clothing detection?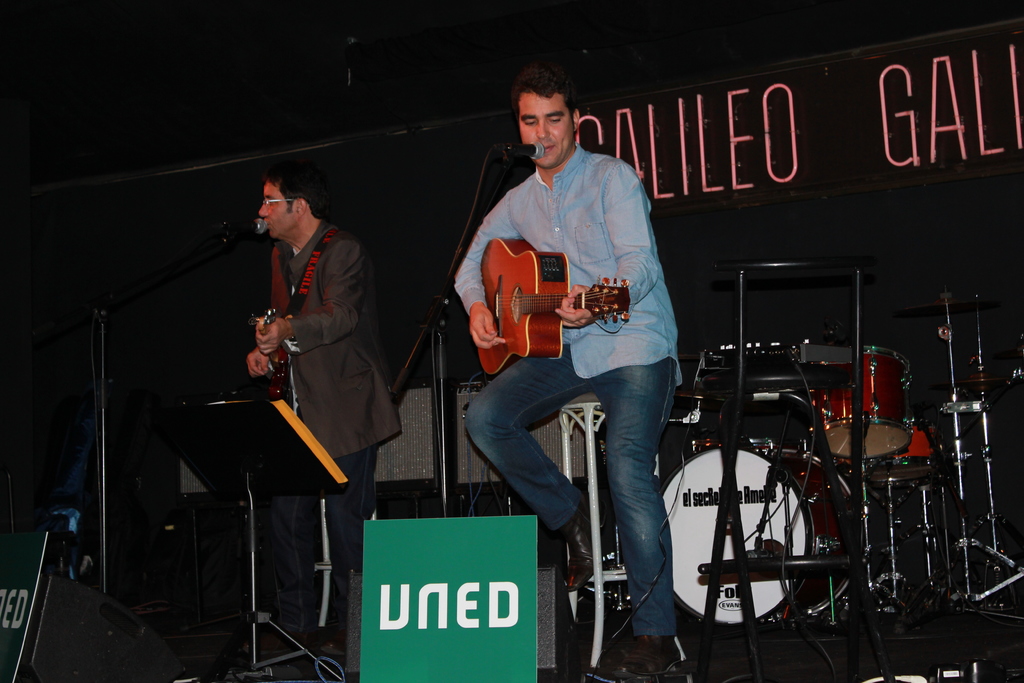
bbox=(454, 97, 686, 578)
